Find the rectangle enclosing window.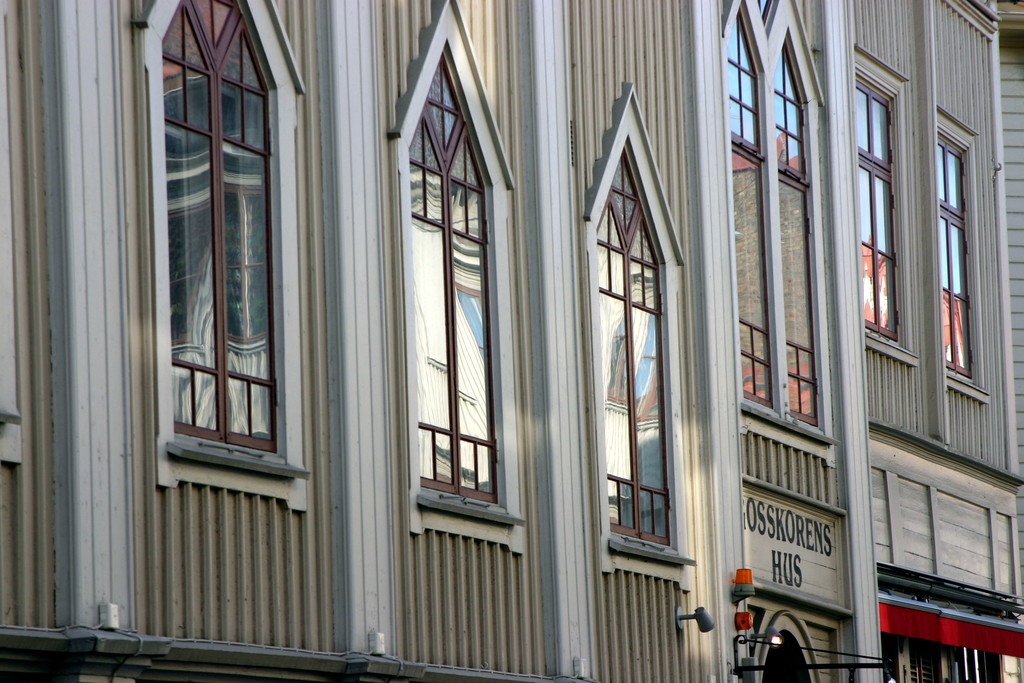
{"x1": 774, "y1": 28, "x2": 827, "y2": 434}.
